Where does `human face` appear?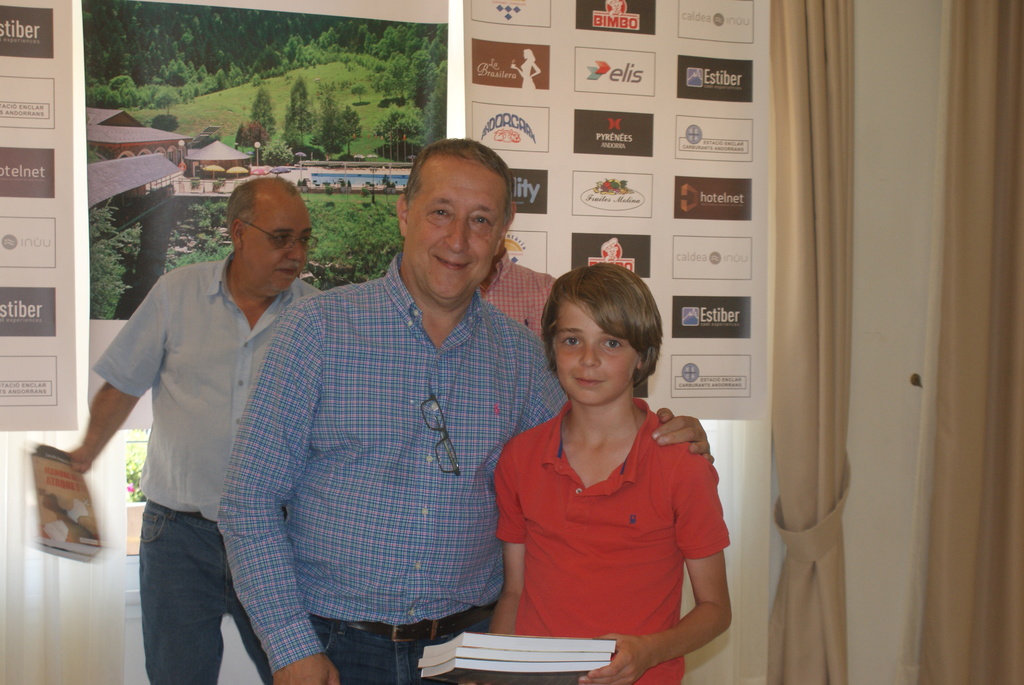
Appears at <box>552,295,634,405</box>.
